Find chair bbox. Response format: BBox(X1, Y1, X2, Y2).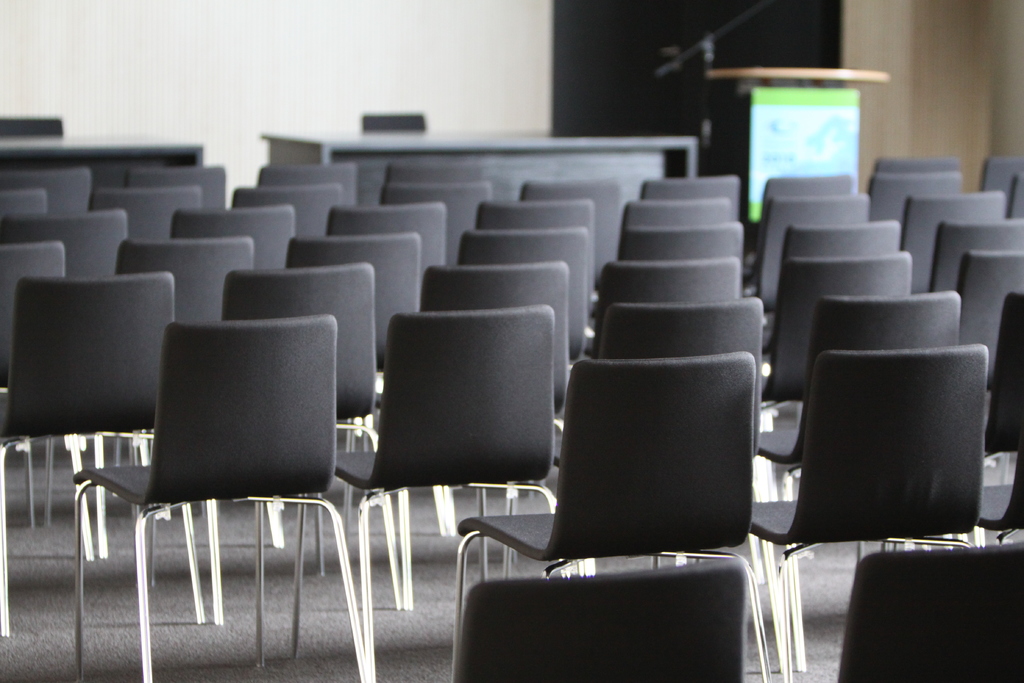
BBox(260, 157, 355, 204).
